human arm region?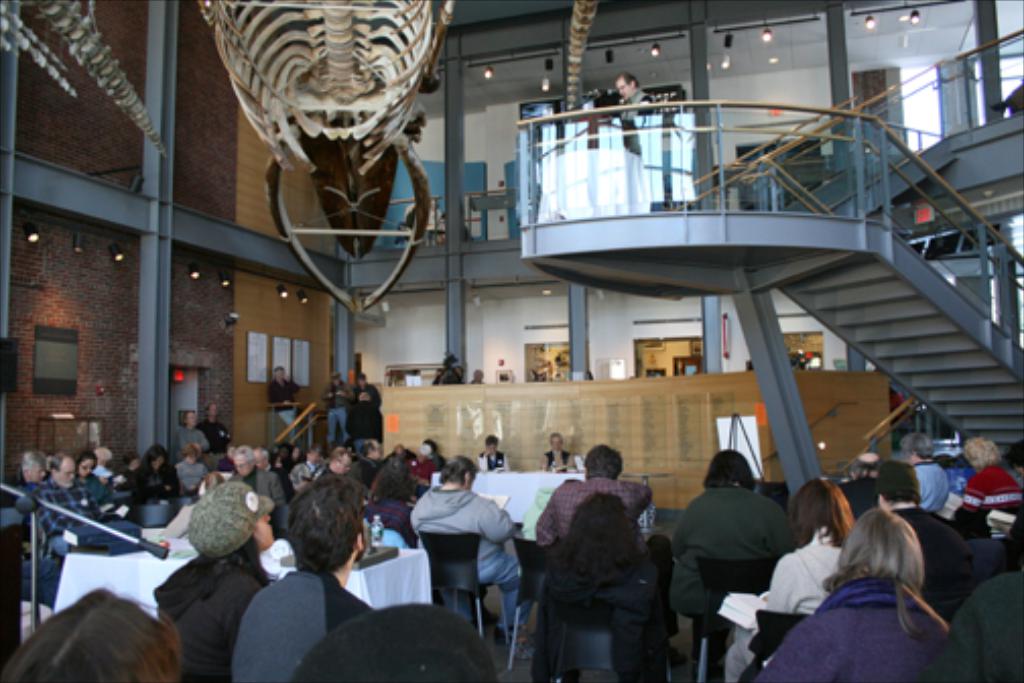
[x1=624, y1=486, x2=658, y2=524]
